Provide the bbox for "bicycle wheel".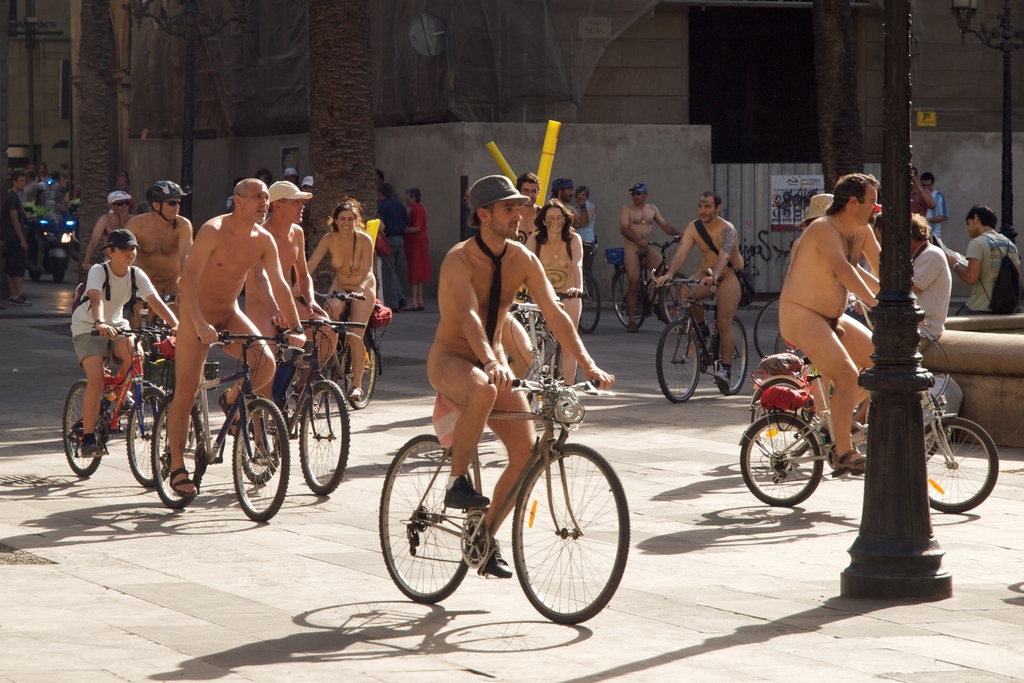
box(150, 401, 204, 515).
